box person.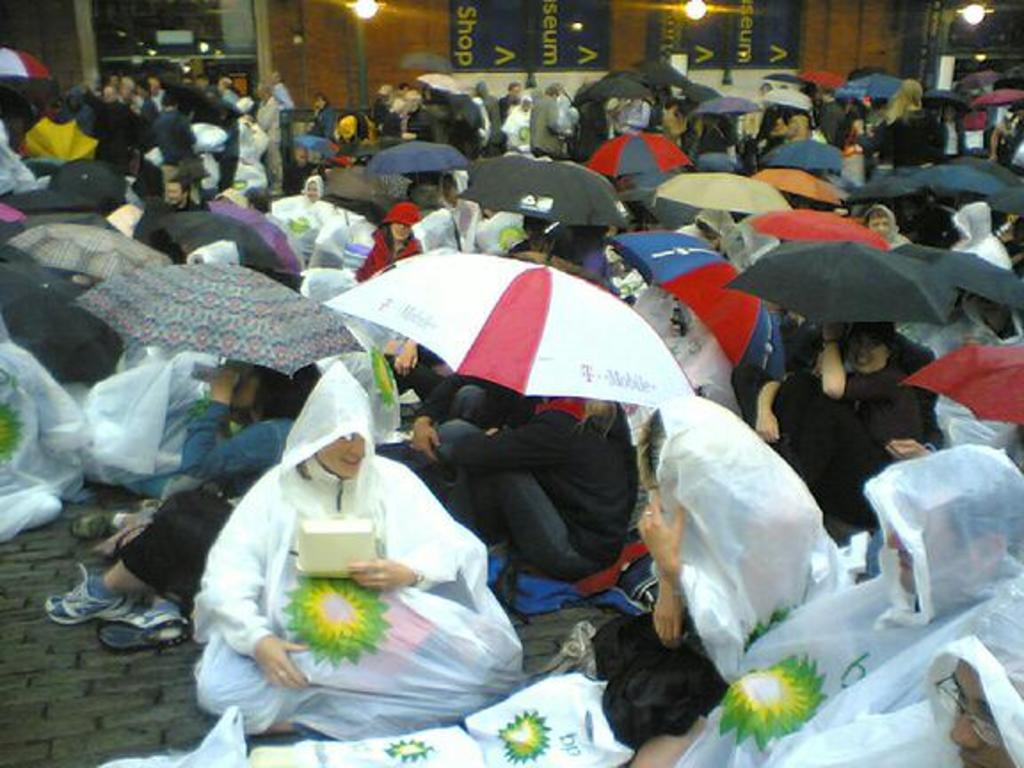
<region>59, 23, 188, 87</region>.
